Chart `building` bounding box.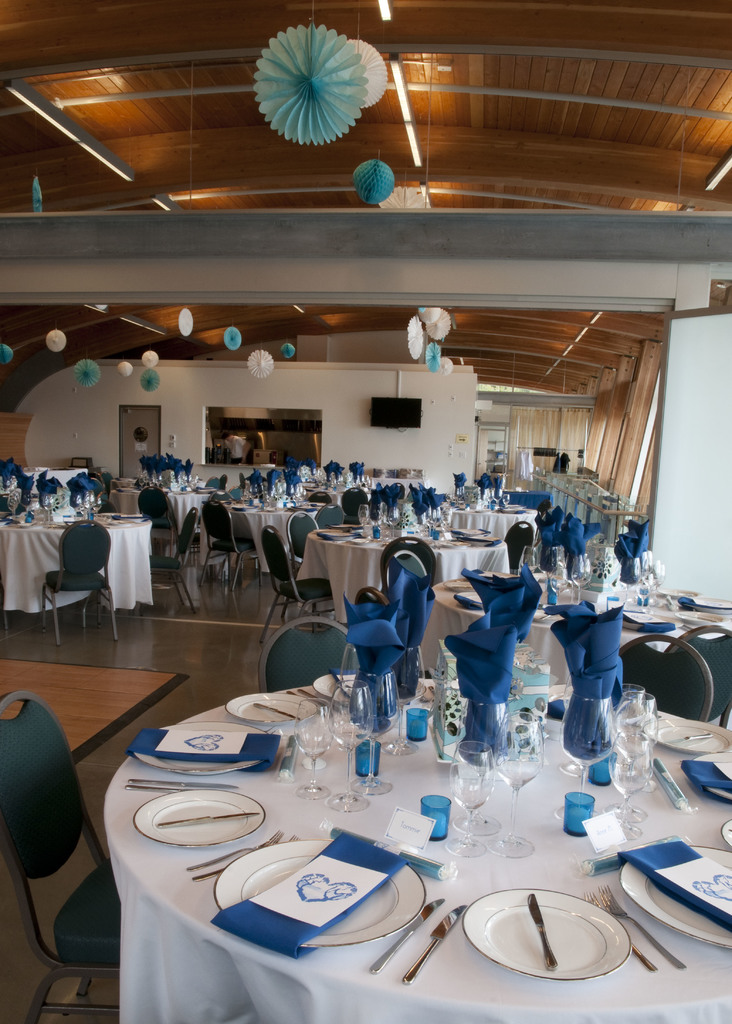
Charted: l=0, t=0, r=731, b=1023.
